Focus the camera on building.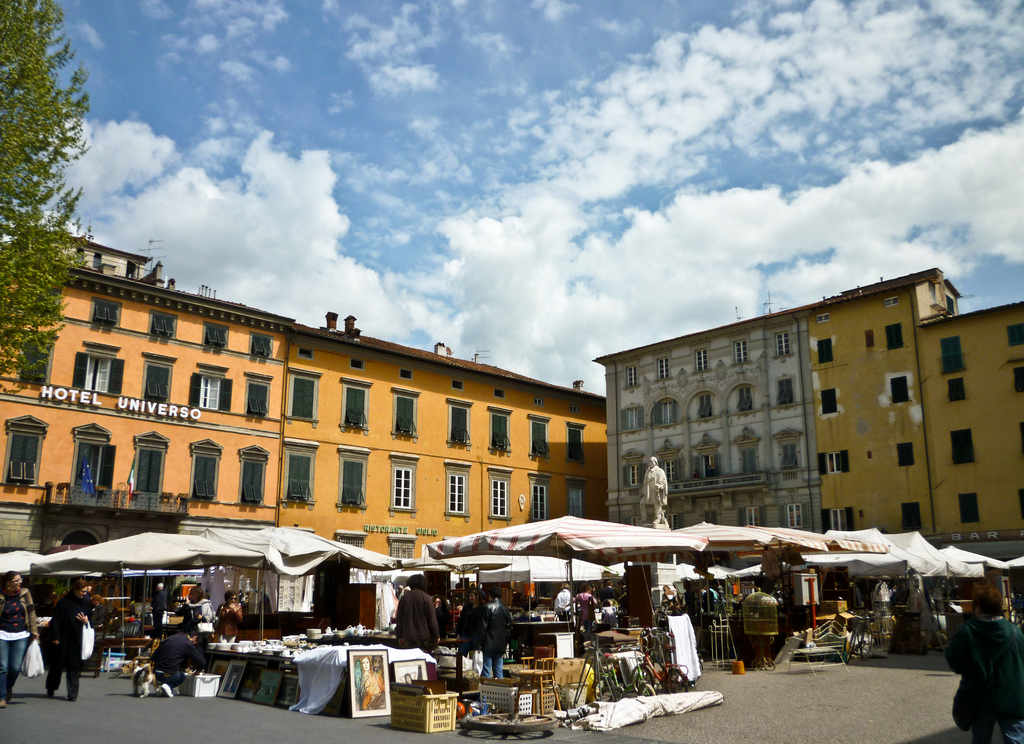
Focus region: bbox(0, 233, 610, 590).
